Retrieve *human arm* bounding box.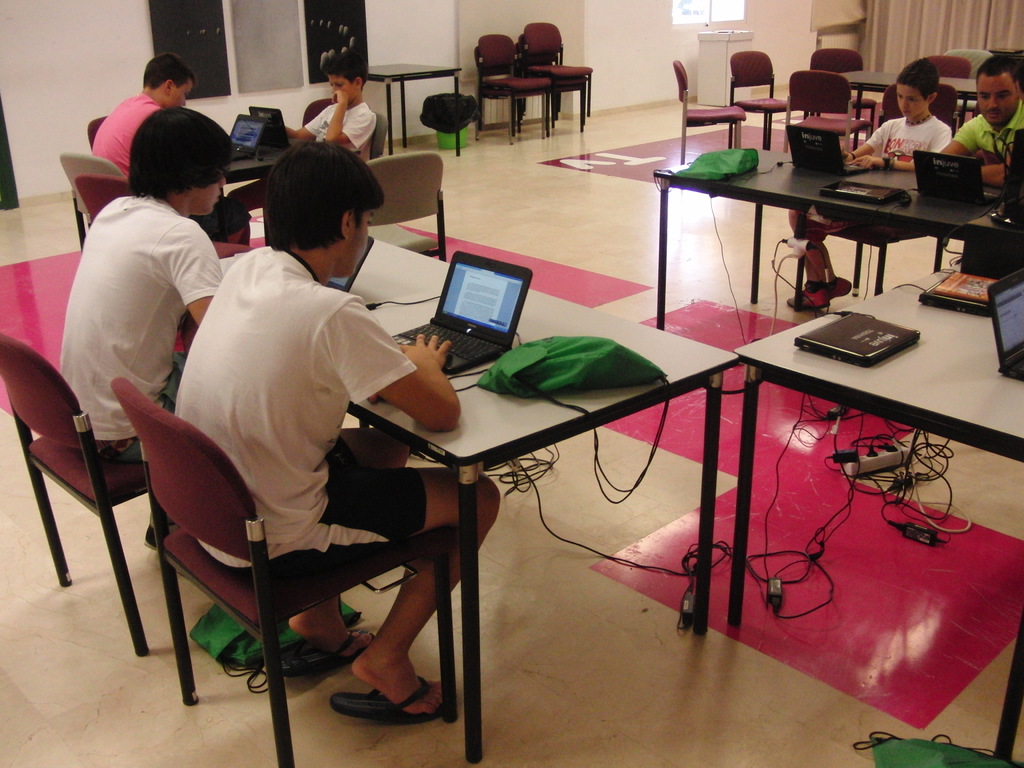
Bounding box: pyautogui.locateOnScreen(840, 123, 883, 163).
